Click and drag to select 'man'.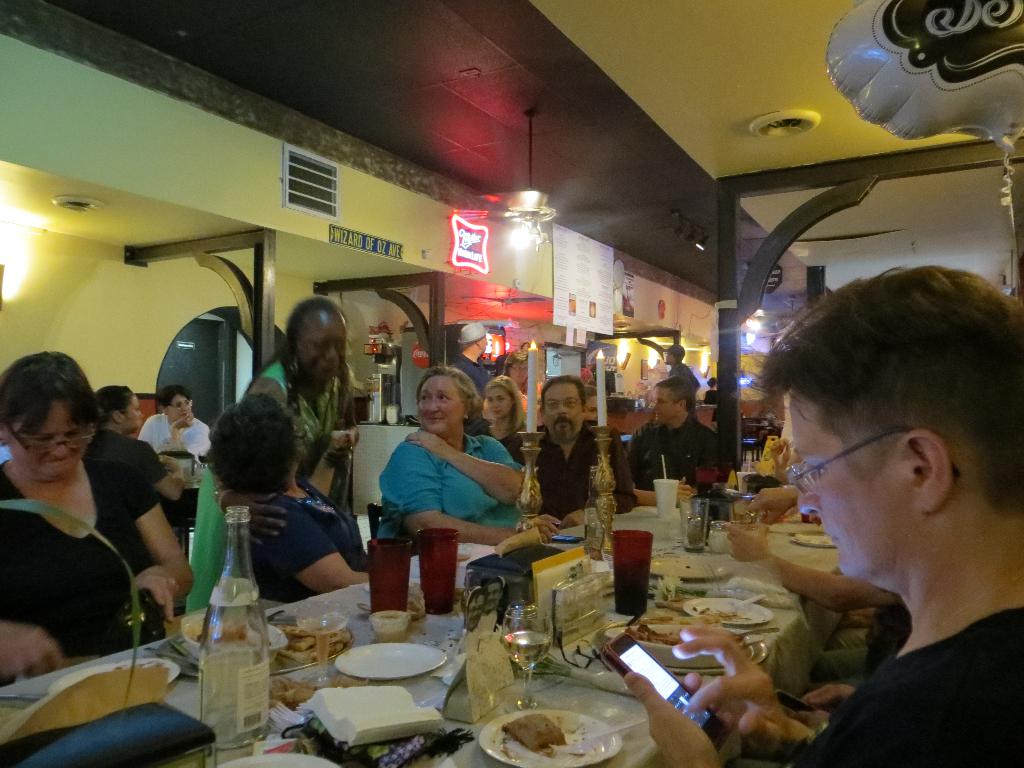
Selection: select_region(515, 362, 612, 511).
